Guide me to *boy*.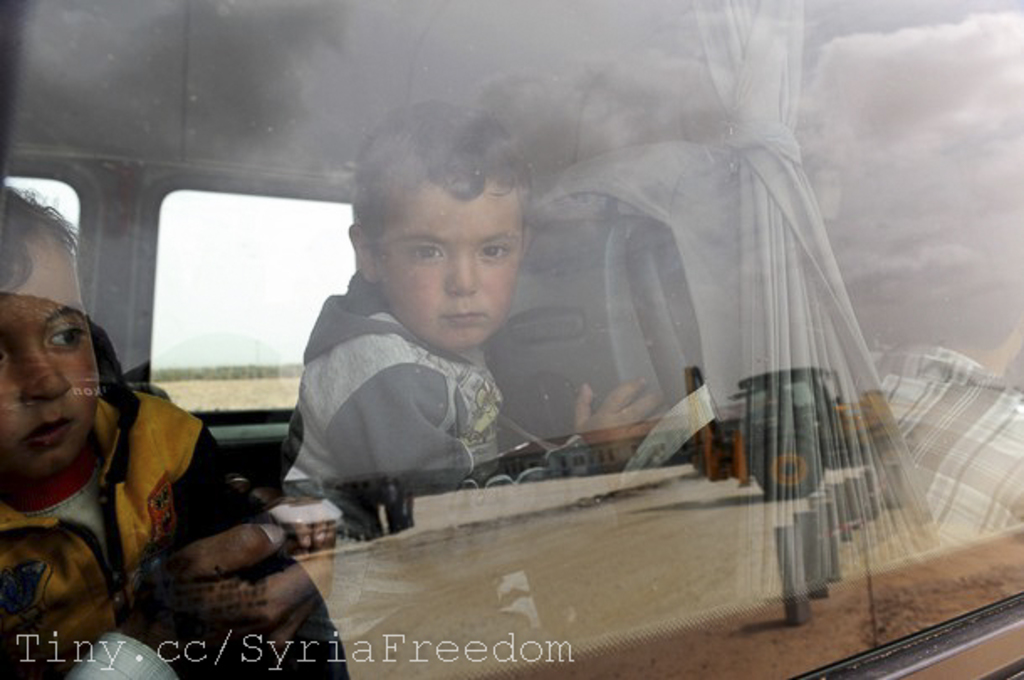
Guidance: <box>267,126,586,541</box>.
